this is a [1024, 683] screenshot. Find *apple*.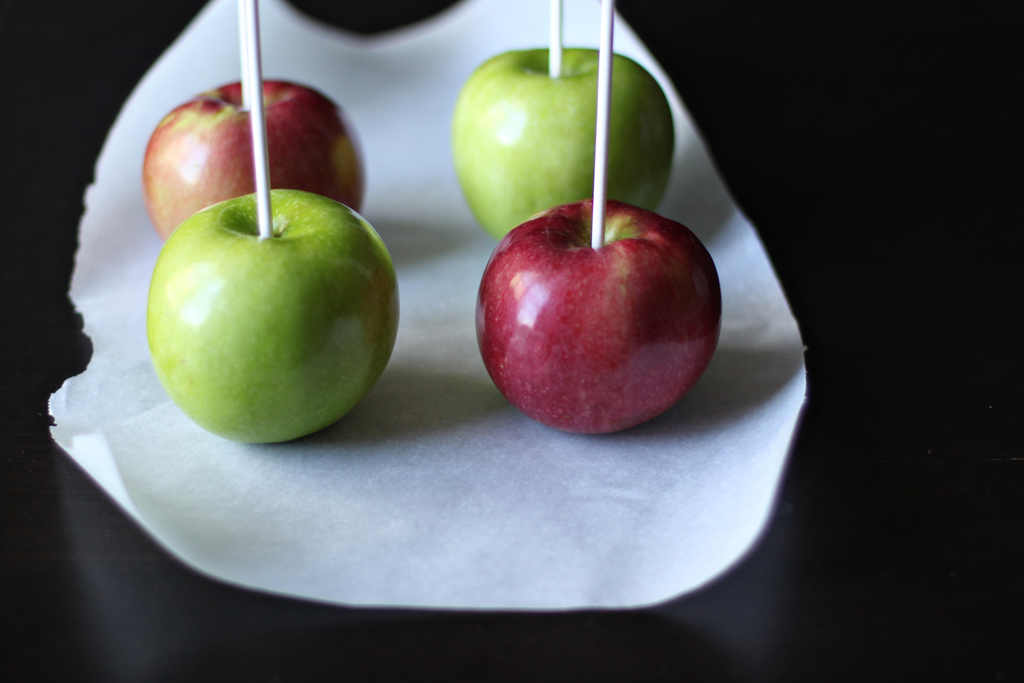
Bounding box: 144:190:399:447.
